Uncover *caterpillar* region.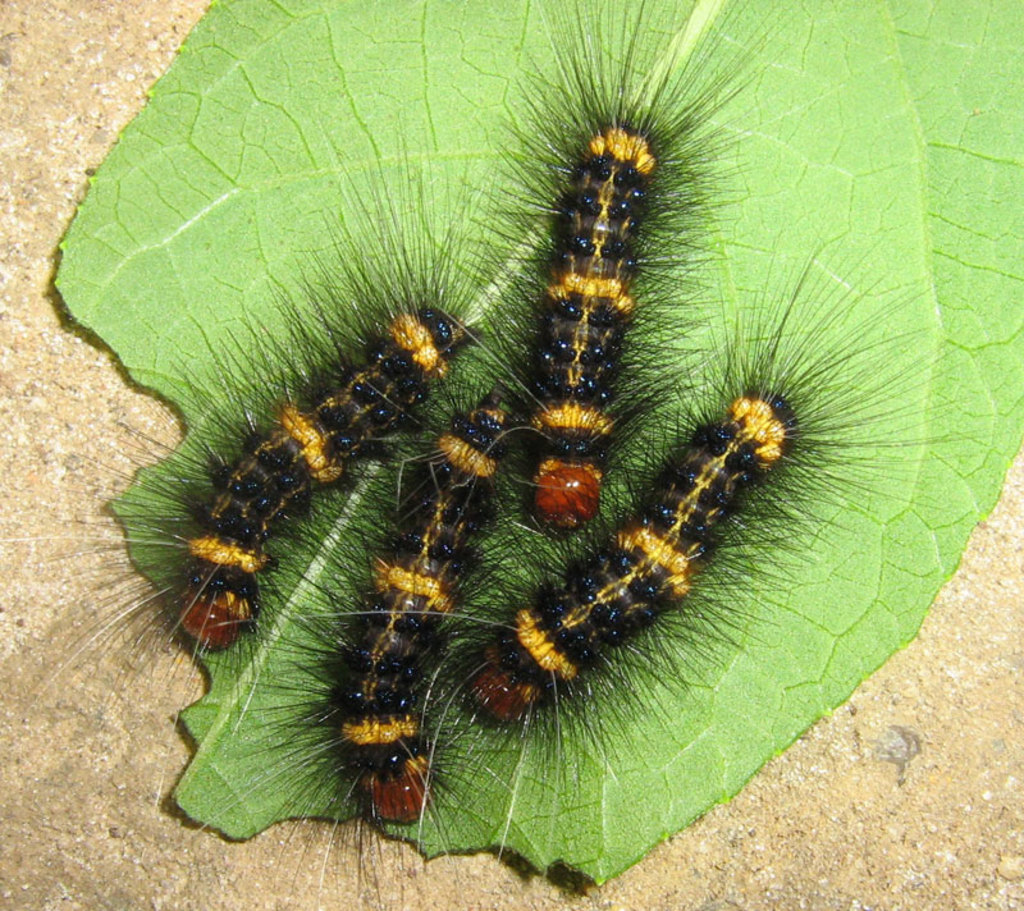
Uncovered: bbox=(456, 0, 717, 532).
